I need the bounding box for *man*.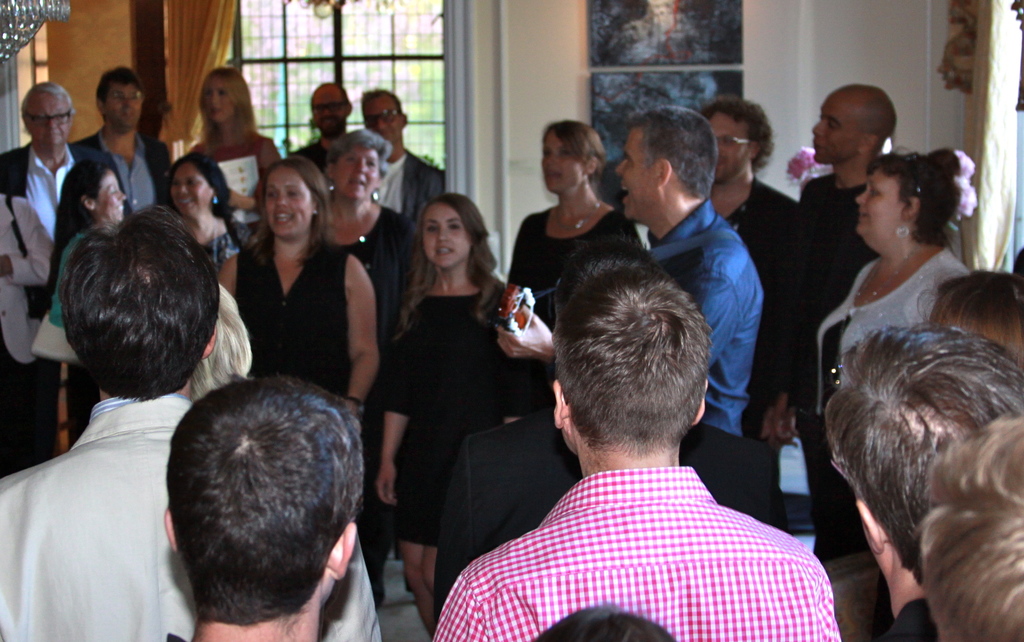
Here it is: (left=76, top=65, right=169, bottom=227).
